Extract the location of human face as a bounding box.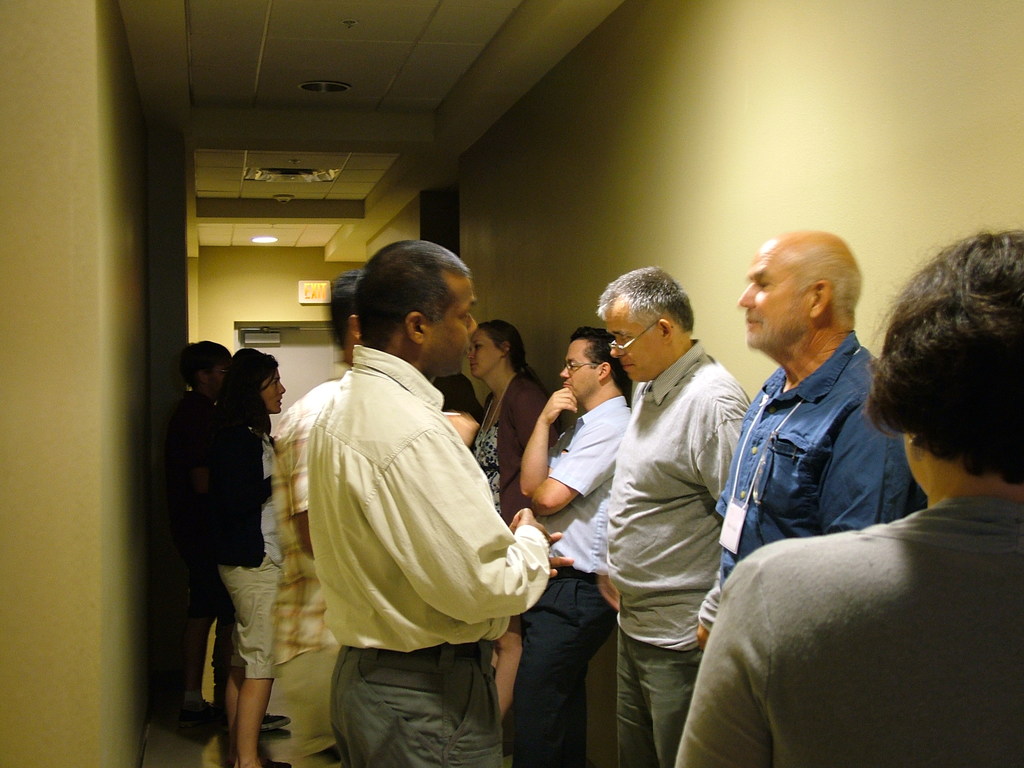
736/252/813/347.
